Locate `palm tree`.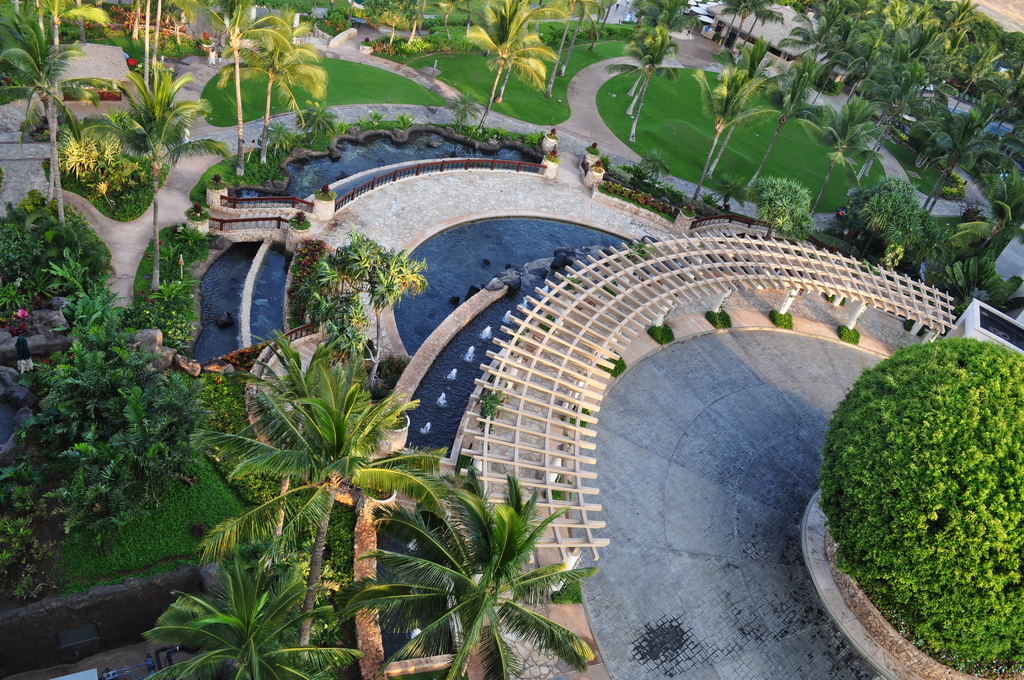
Bounding box: (466,5,566,105).
